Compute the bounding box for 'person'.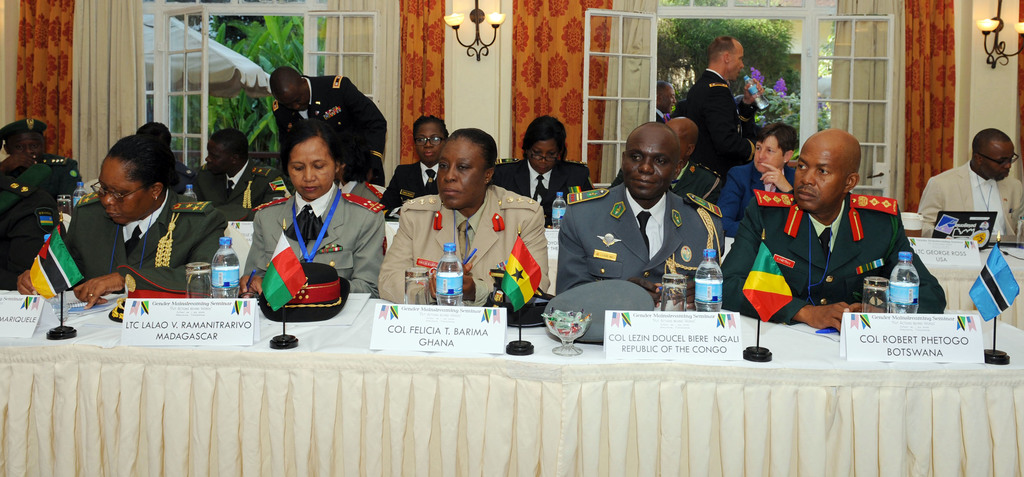
BBox(191, 128, 296, 219).
